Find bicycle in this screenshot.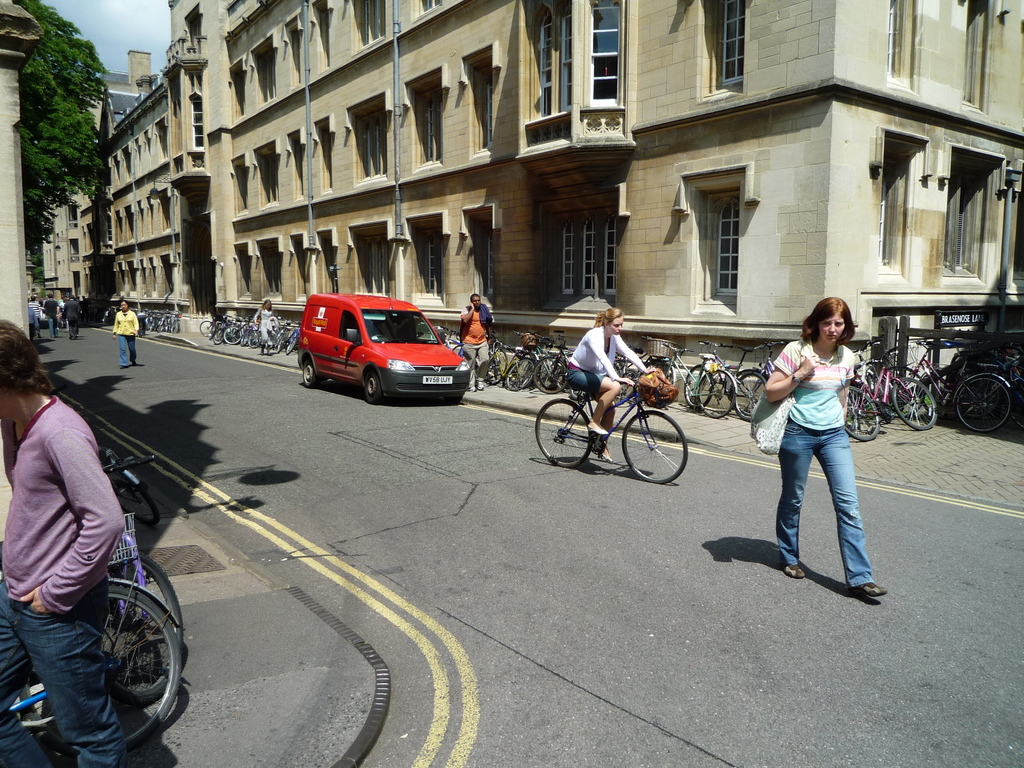
The bounding box for bicycle is box=[284, 324, 303, 360].
